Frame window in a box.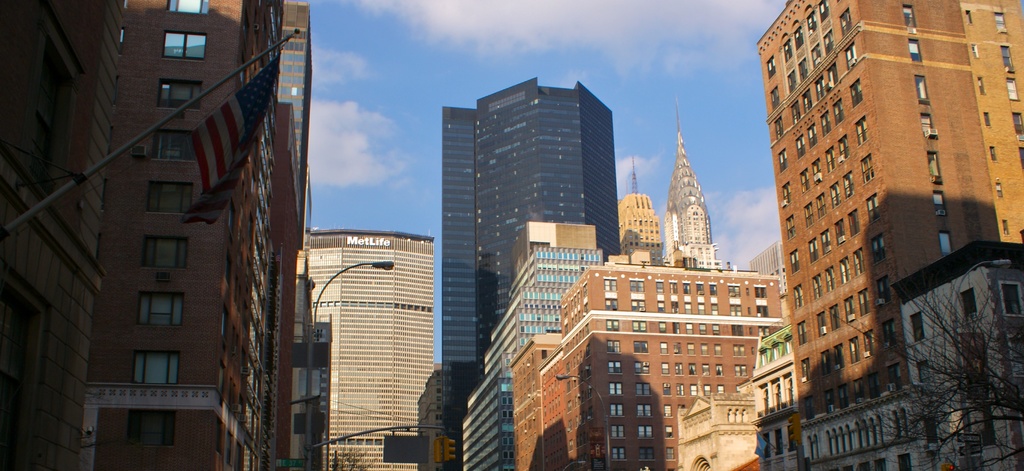
region(691, 363, 698, 375).
